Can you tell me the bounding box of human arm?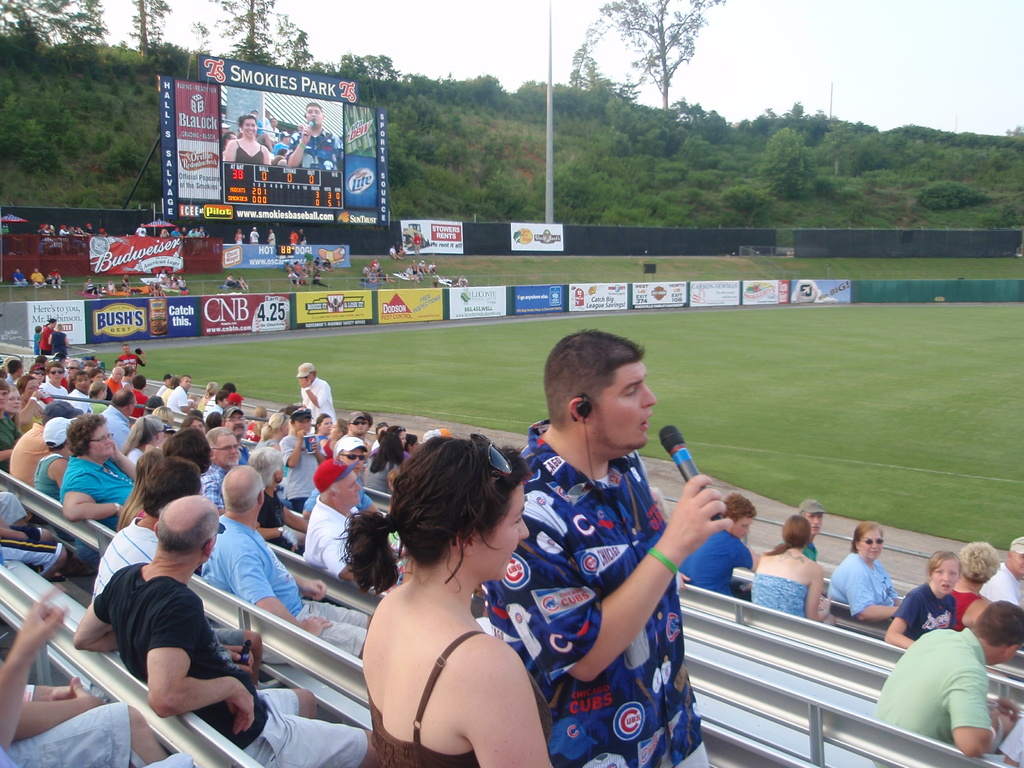
882, 587, 918, 644.
